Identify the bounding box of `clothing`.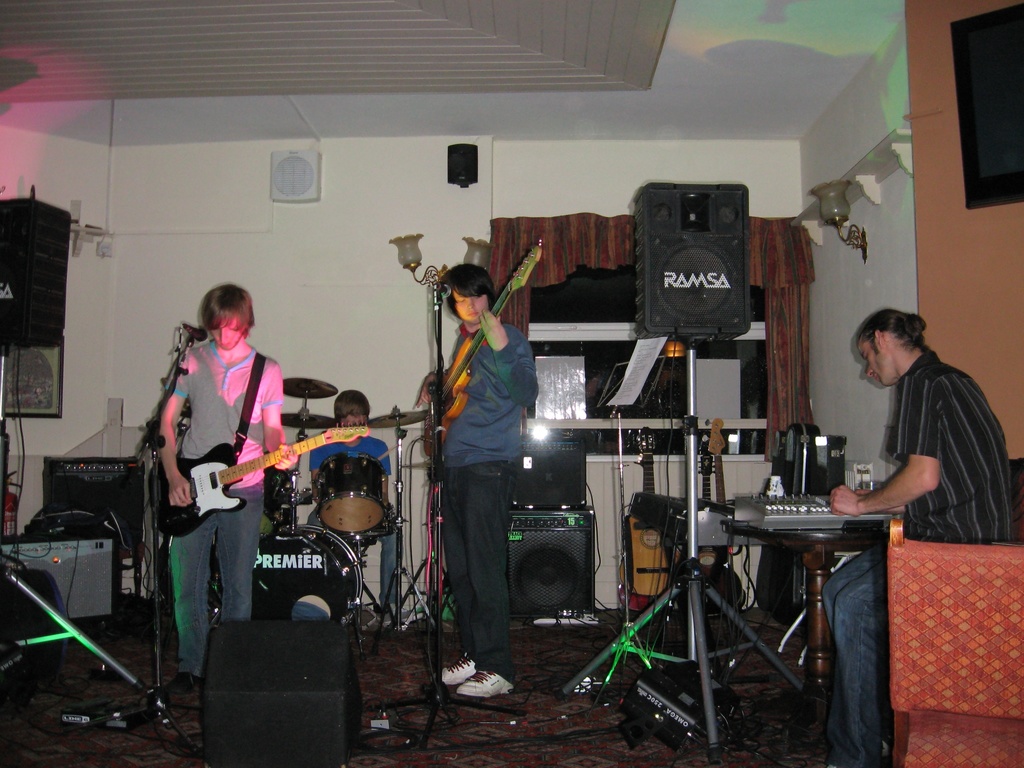
{"x1": 307, "y1": 433, "x2": 395, "y2": 612}.
